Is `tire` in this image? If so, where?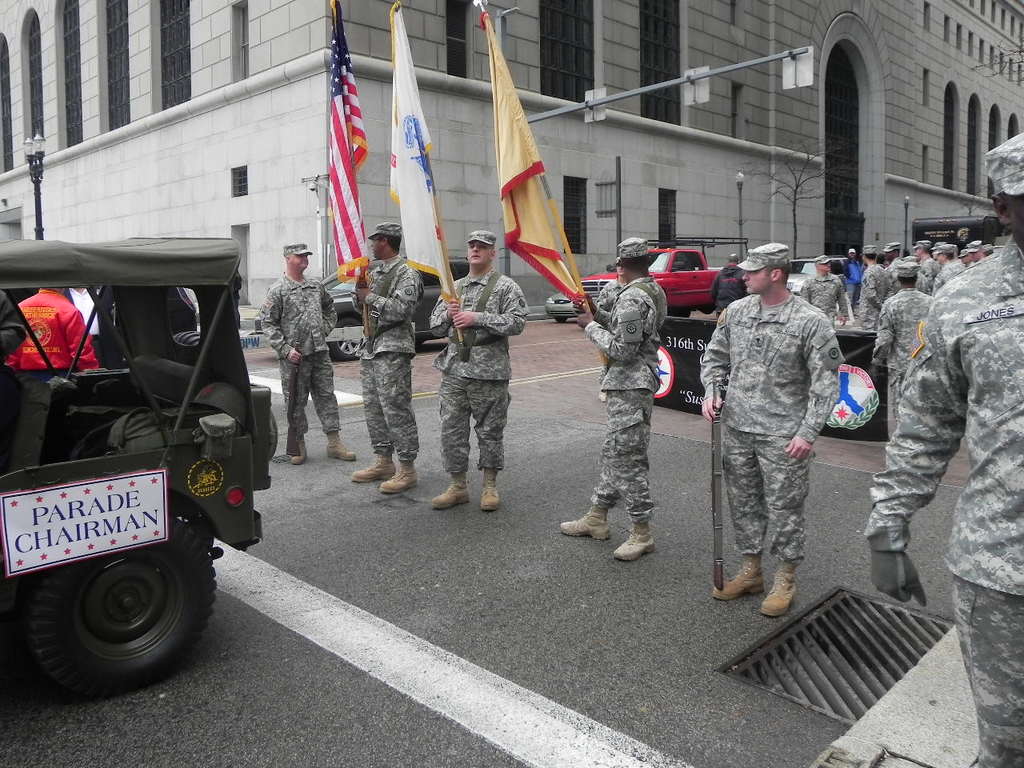
Yes, at (552,314,574,322).
